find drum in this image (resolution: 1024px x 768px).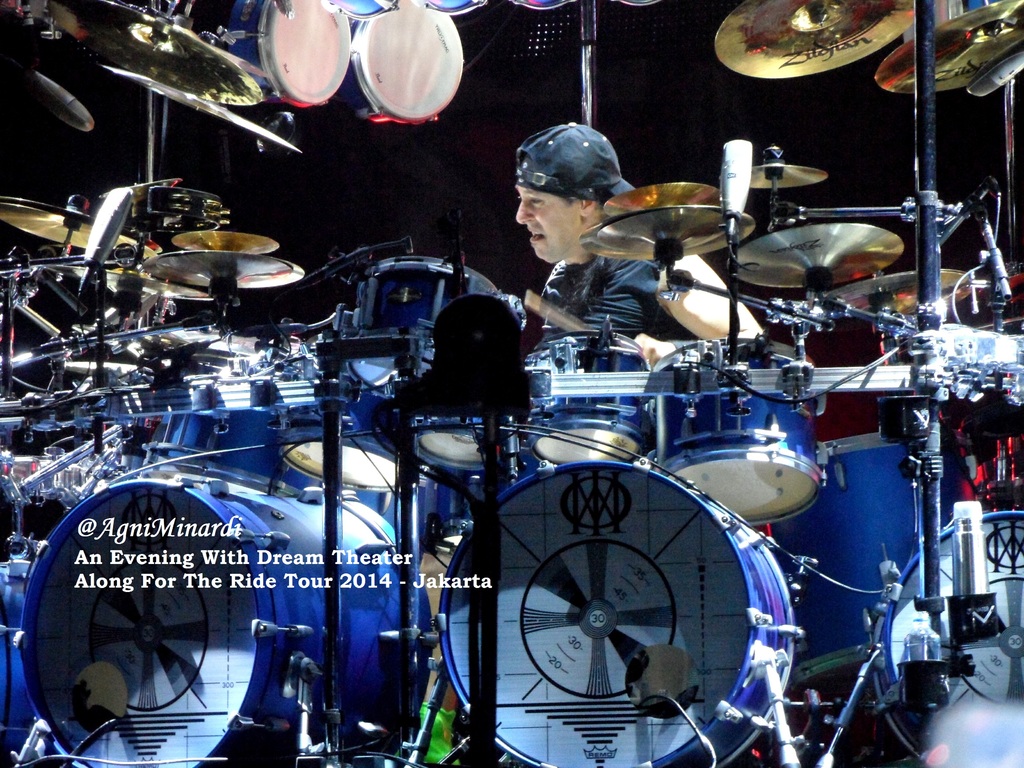
pyautogui.locateOnScreen(619, 0, 659, 8).
